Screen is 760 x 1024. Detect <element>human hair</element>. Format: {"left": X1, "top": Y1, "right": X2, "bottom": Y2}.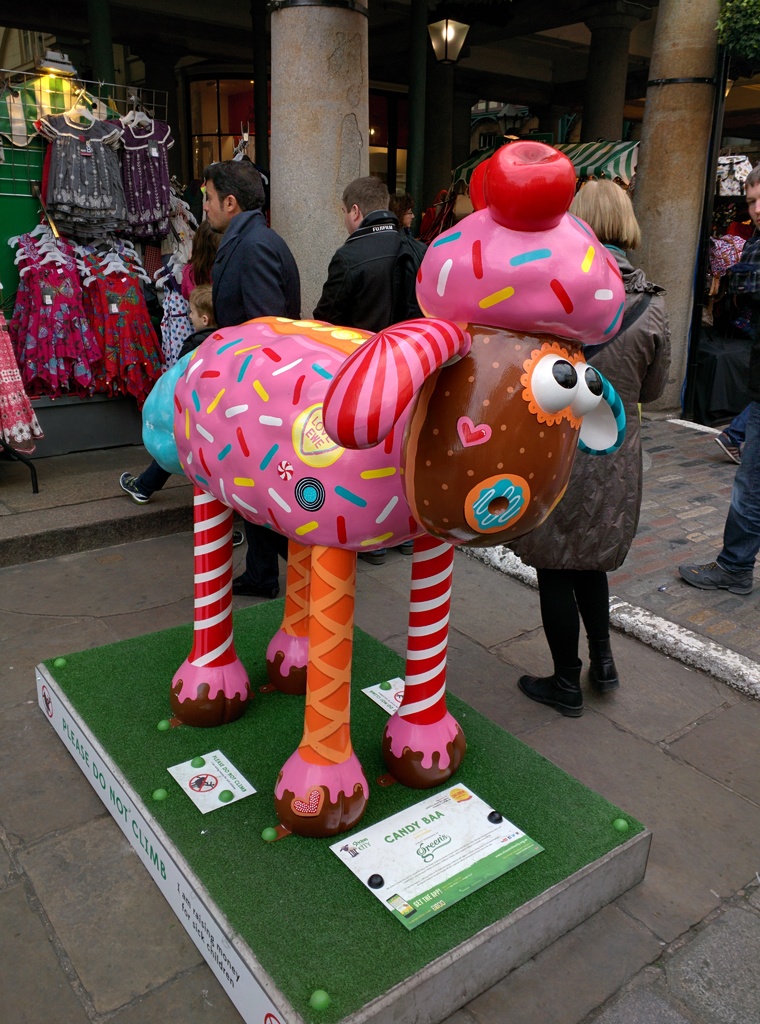
{"left": 563, "top": 177, "right": 642, "bottom": 249}.
